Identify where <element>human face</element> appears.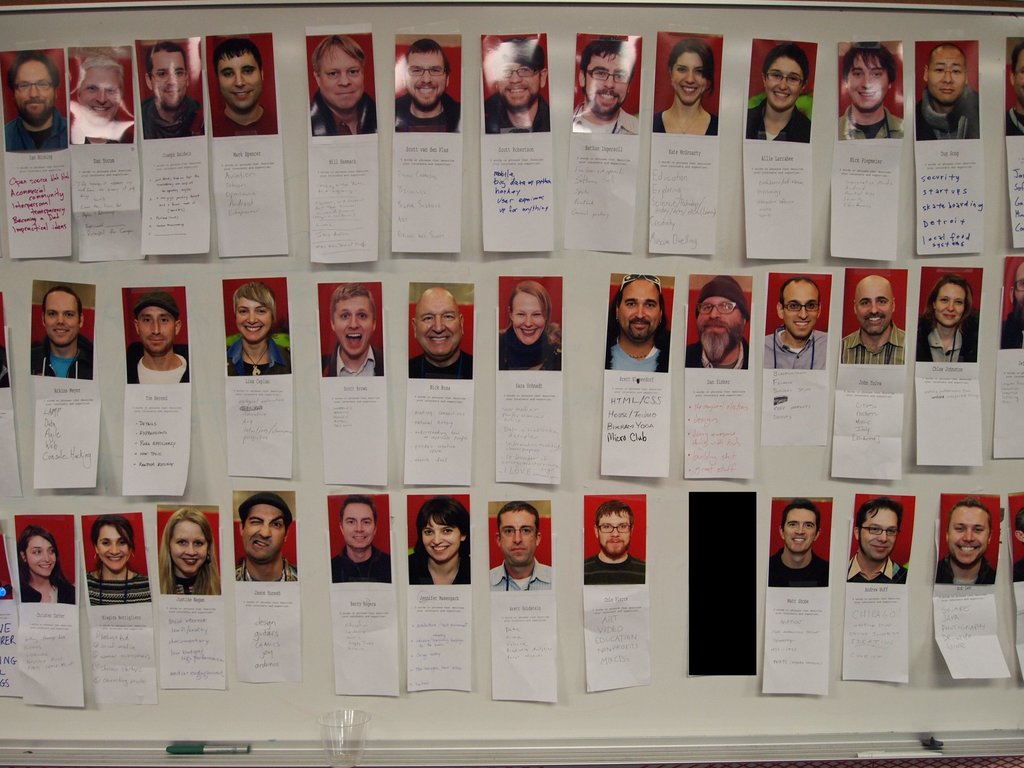
Appears at pyautogui.locateOnScreen(499, 513, 538, 564).
